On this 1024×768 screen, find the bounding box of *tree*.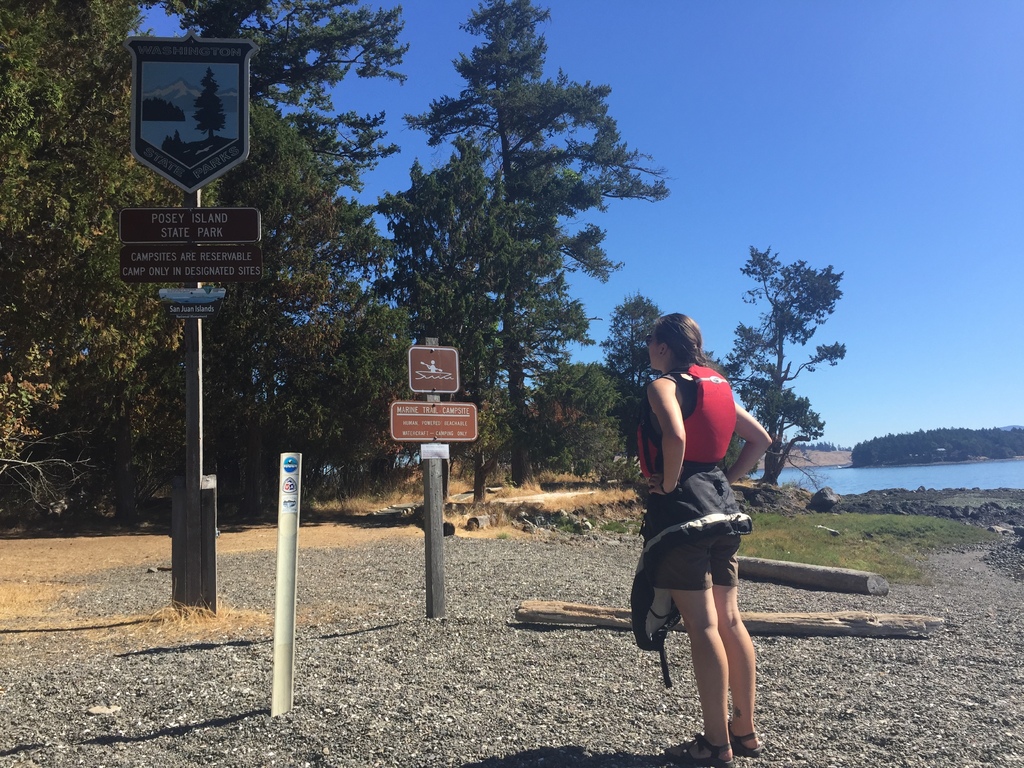
Bounding box: (left=588, top=286, right=675, bottom=492).
